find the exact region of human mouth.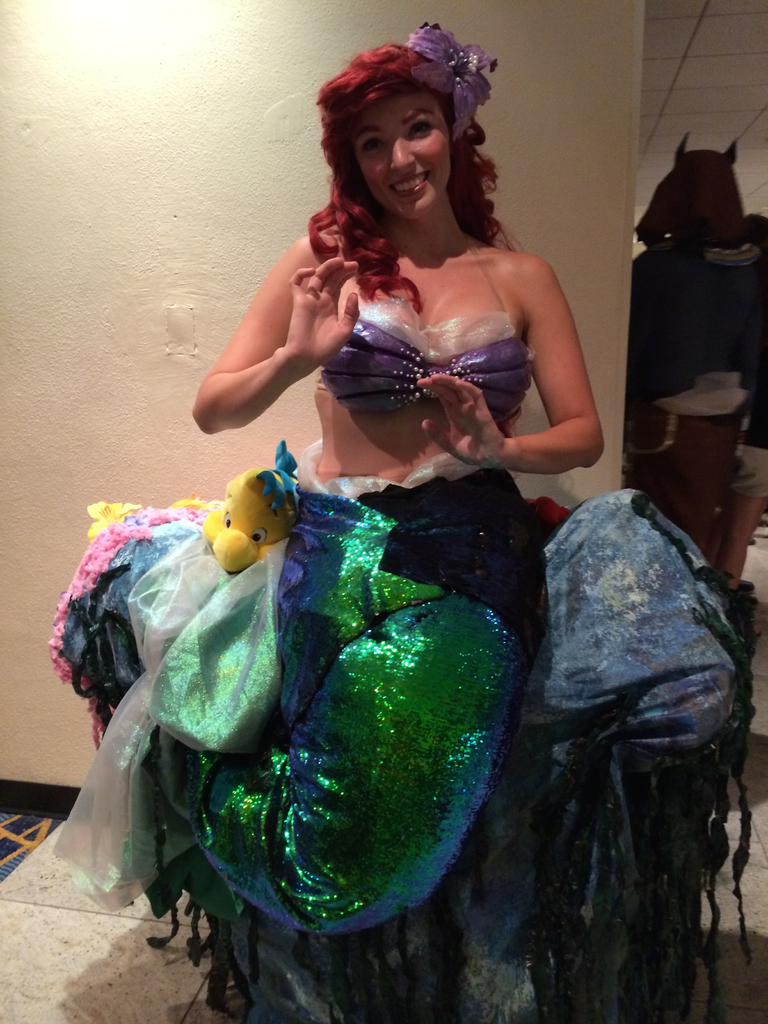
Exact region: {"x1": 387, "y1": 168, "x2": 433, "y2": 196}.
